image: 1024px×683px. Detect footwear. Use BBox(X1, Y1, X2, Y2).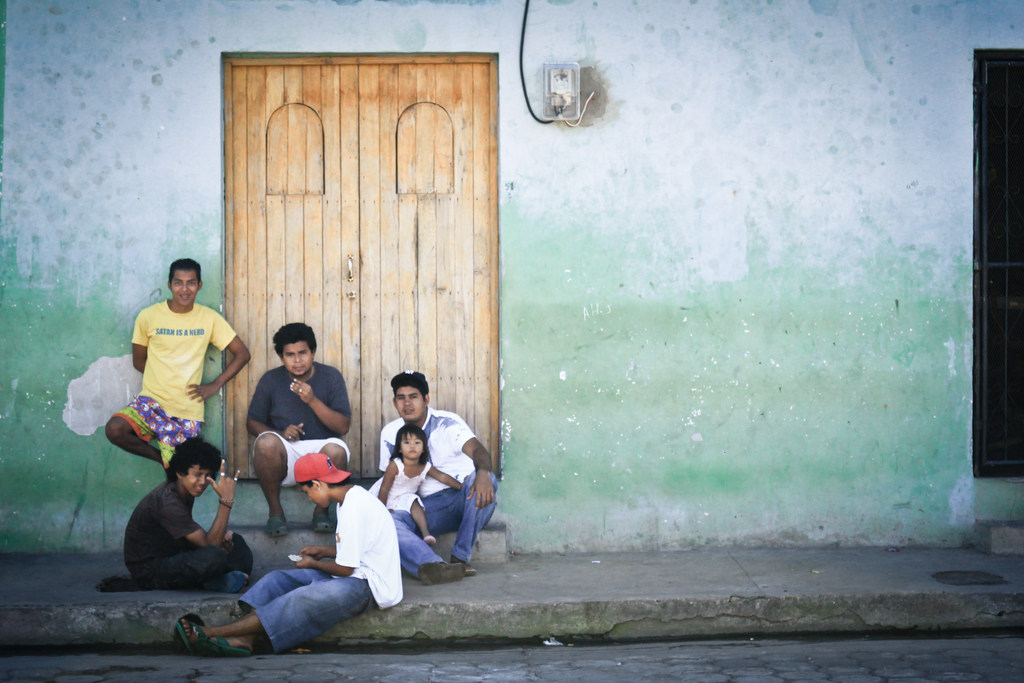
BBox(204, 567, 253, 592).
